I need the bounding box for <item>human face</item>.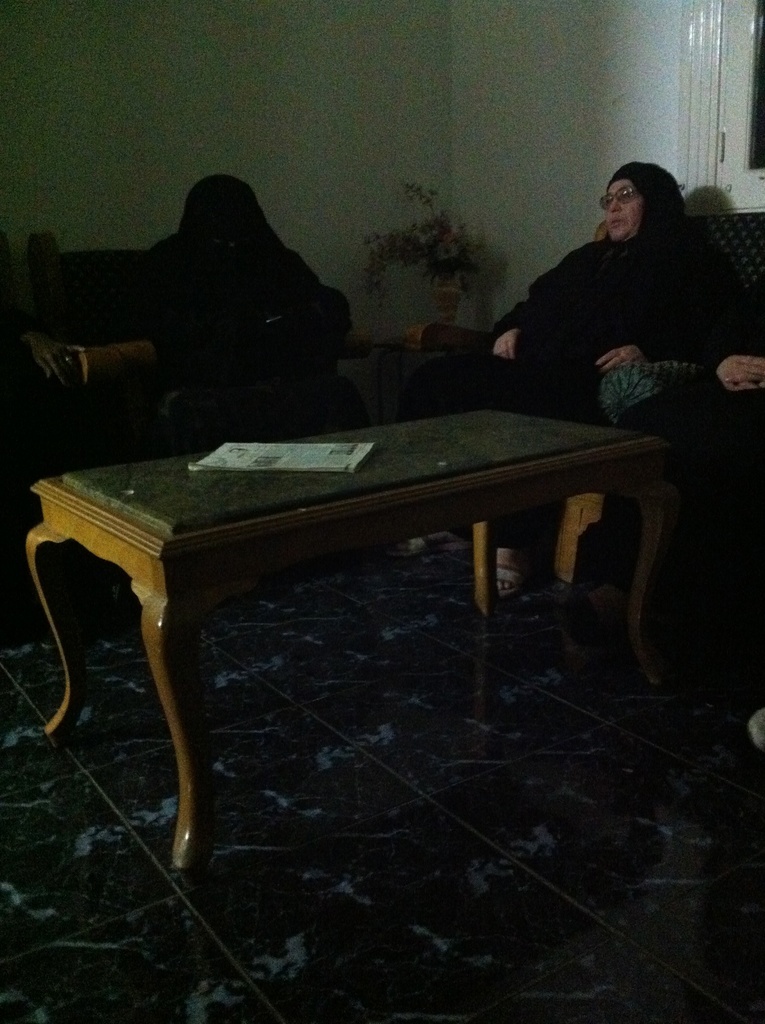
Here it is: 604,178,645,241.
